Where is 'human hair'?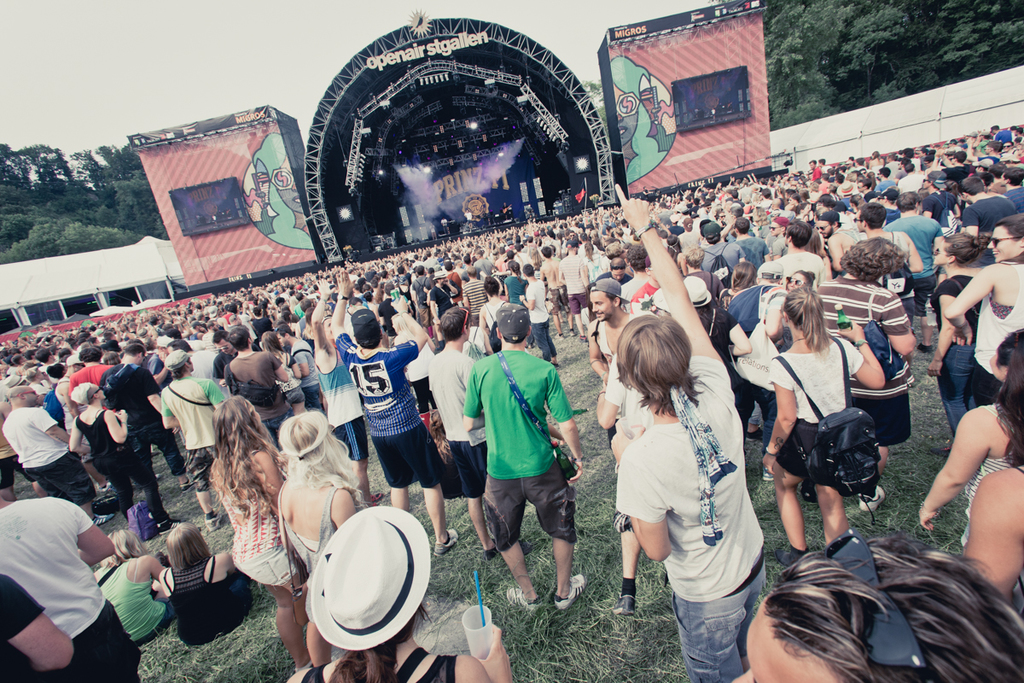
bbox(99, 527, 148, 563).
